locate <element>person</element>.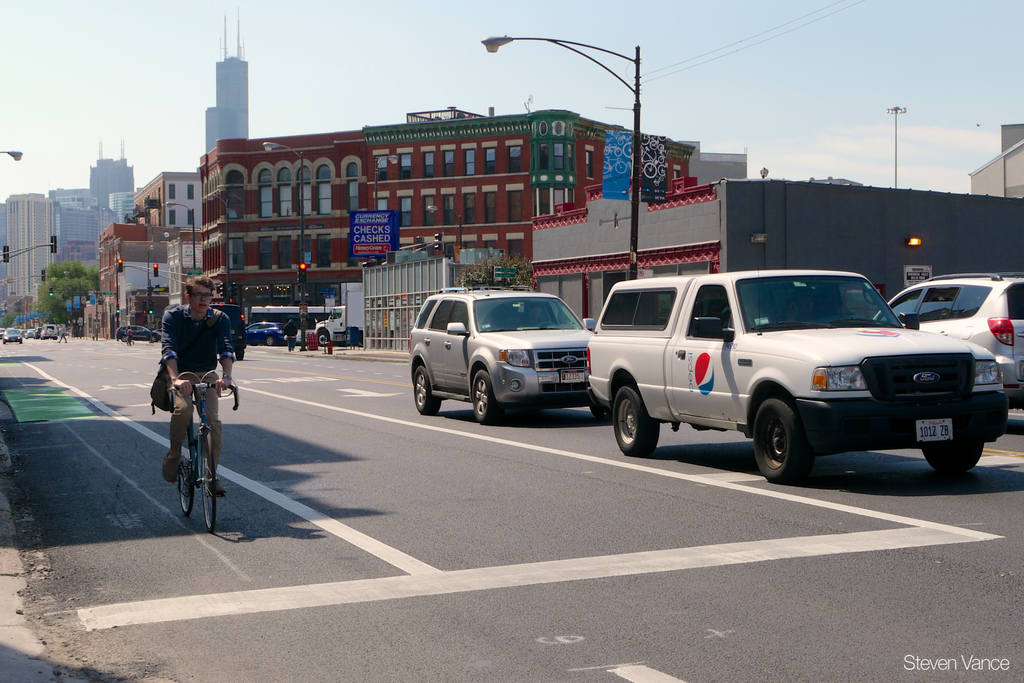
Bounding box: (283, 317, 299, 353).
